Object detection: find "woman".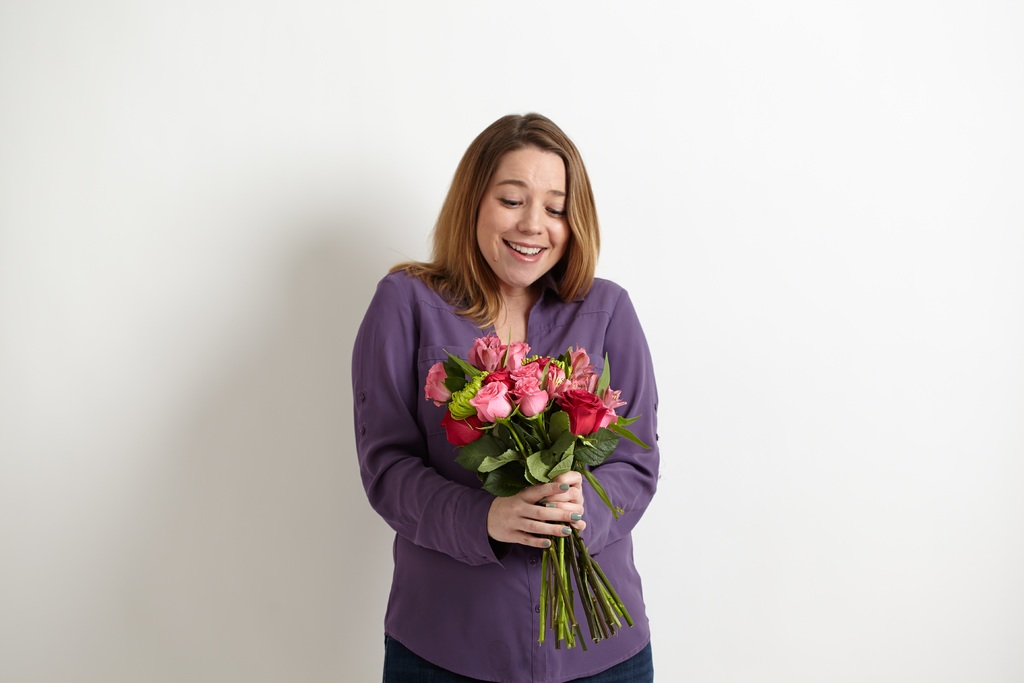
bbox(367, 97, 665, 682).
